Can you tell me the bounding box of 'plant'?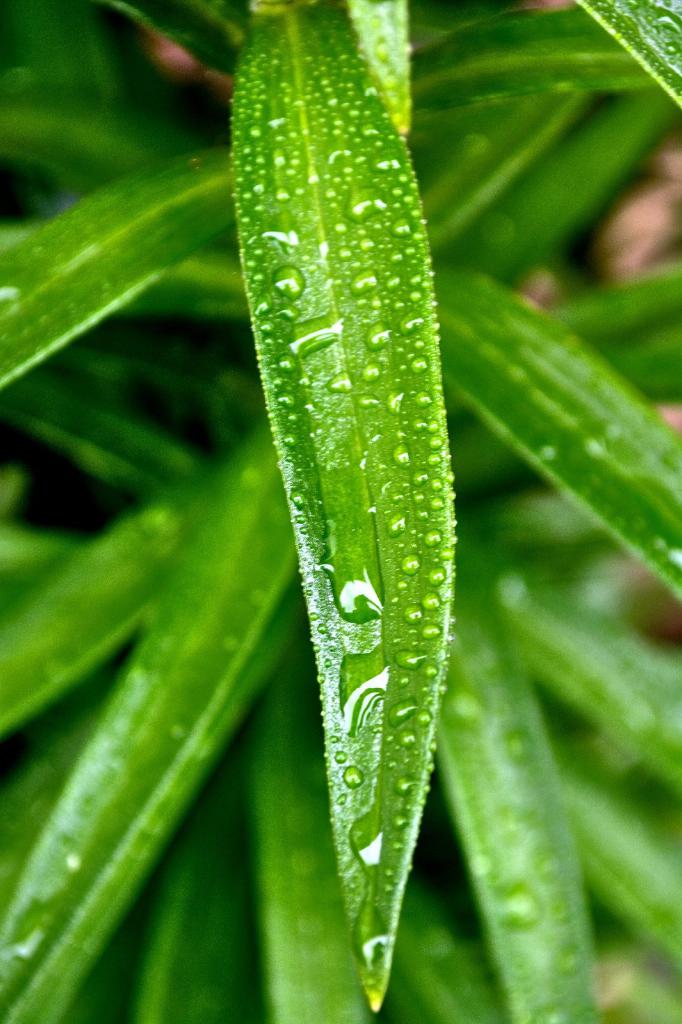
[left=0, top=0, right=681, bottom=1023].
